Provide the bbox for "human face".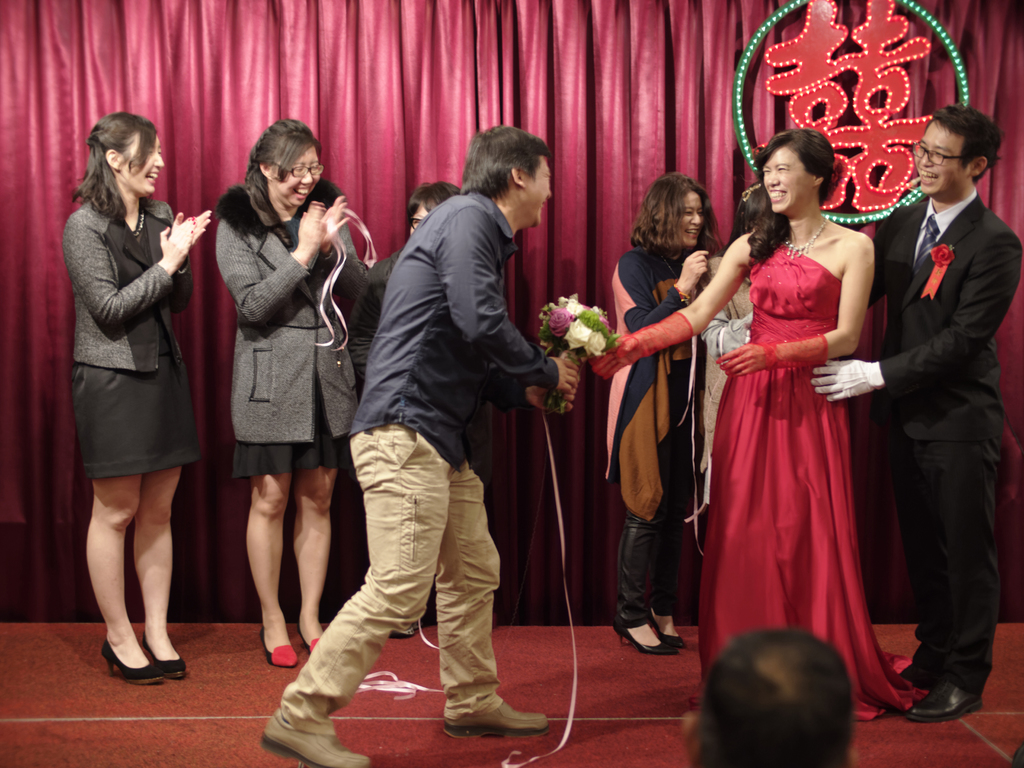
box=[674, 188, 705, 252].
